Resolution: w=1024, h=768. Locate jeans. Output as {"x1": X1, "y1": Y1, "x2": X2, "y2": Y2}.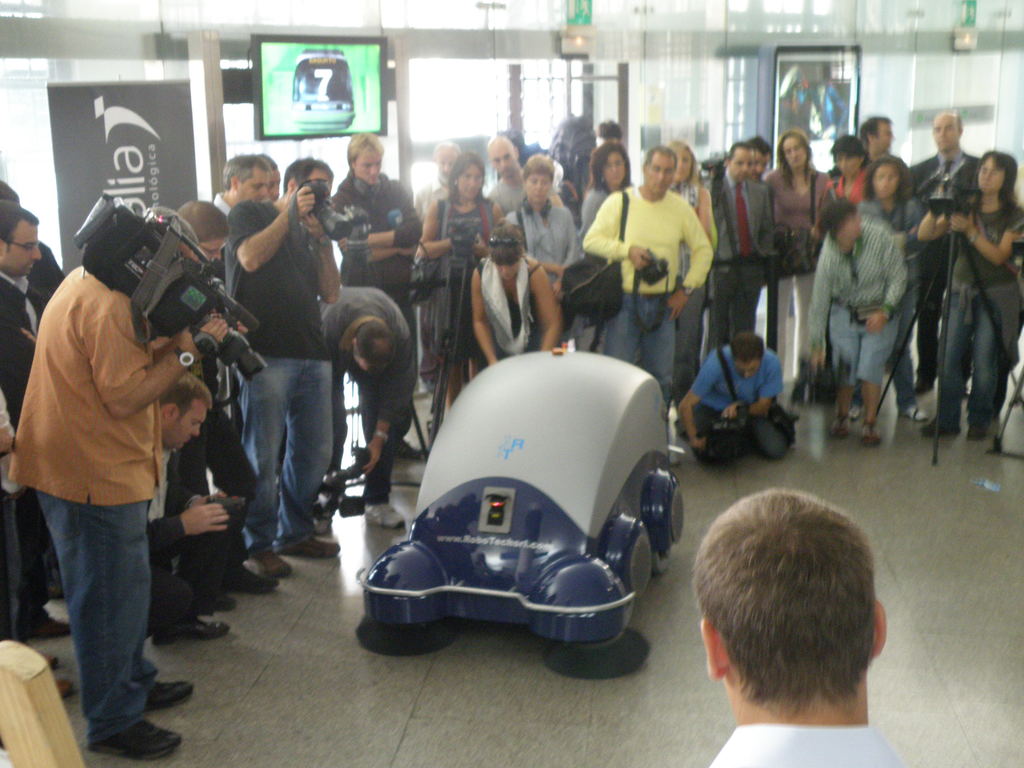
{"x1": 608, "y1": 296, "x2": 675, "y2": 404}.
